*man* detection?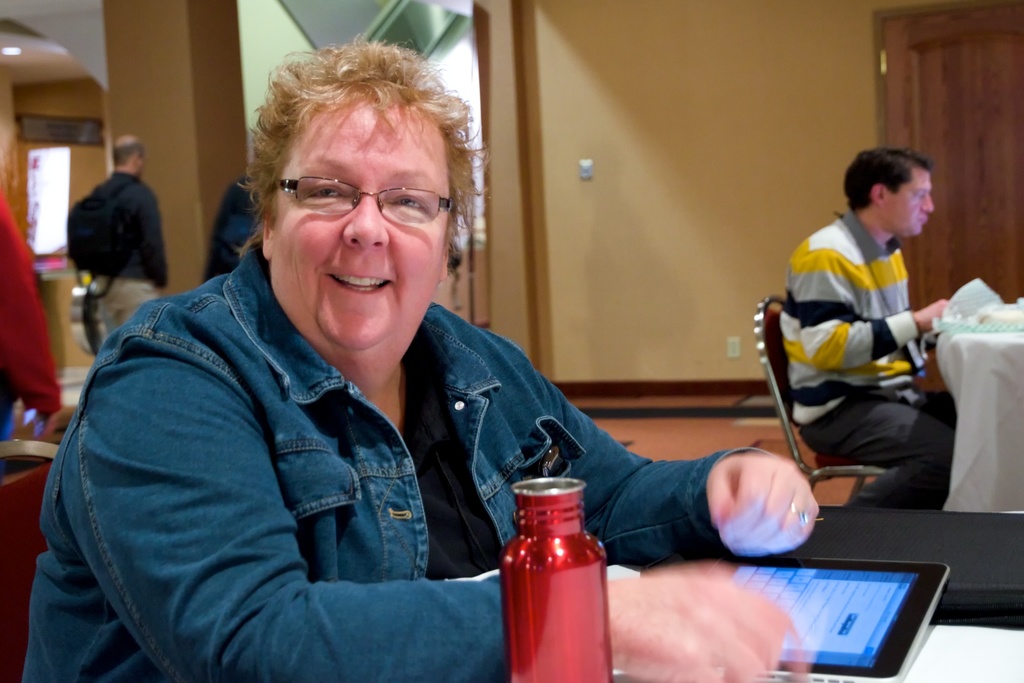
[x1=201, y1=173, x2=264, y2=284]
